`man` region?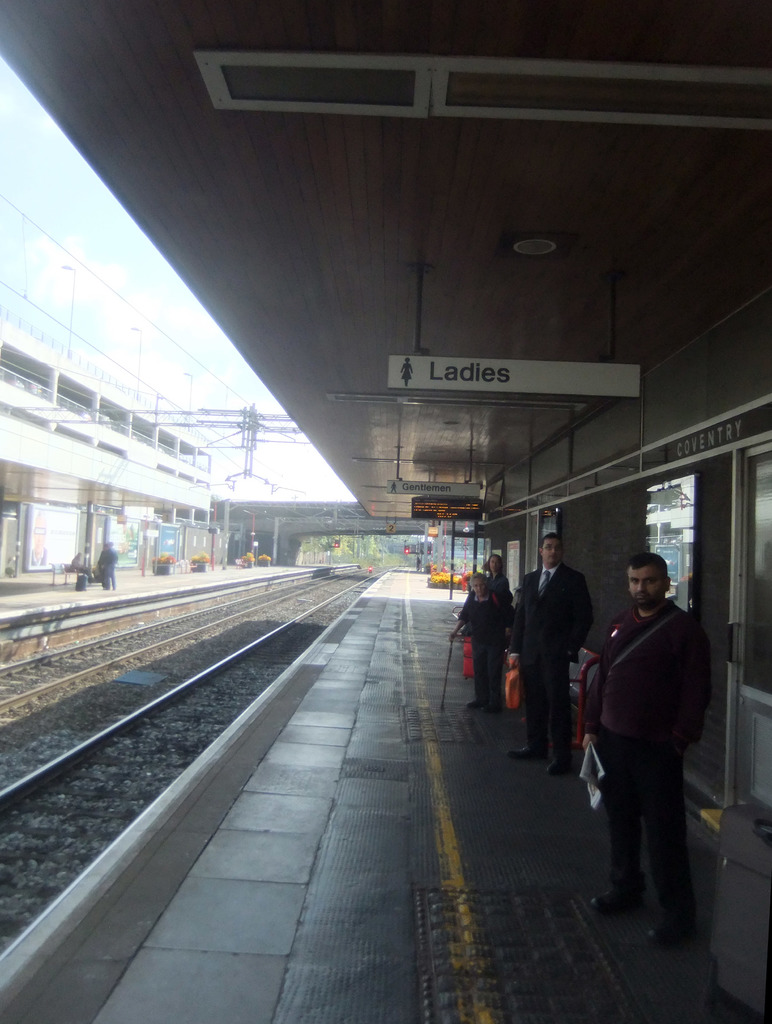
locate(583, 551, 714, 948)
